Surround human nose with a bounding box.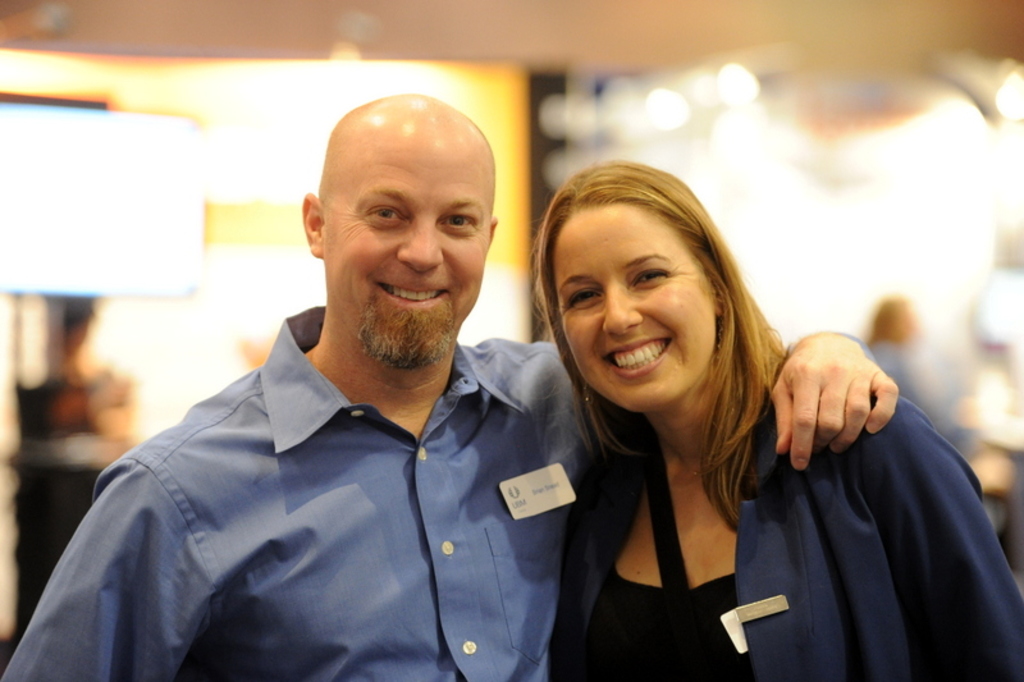
599, 282, 645, 334.
